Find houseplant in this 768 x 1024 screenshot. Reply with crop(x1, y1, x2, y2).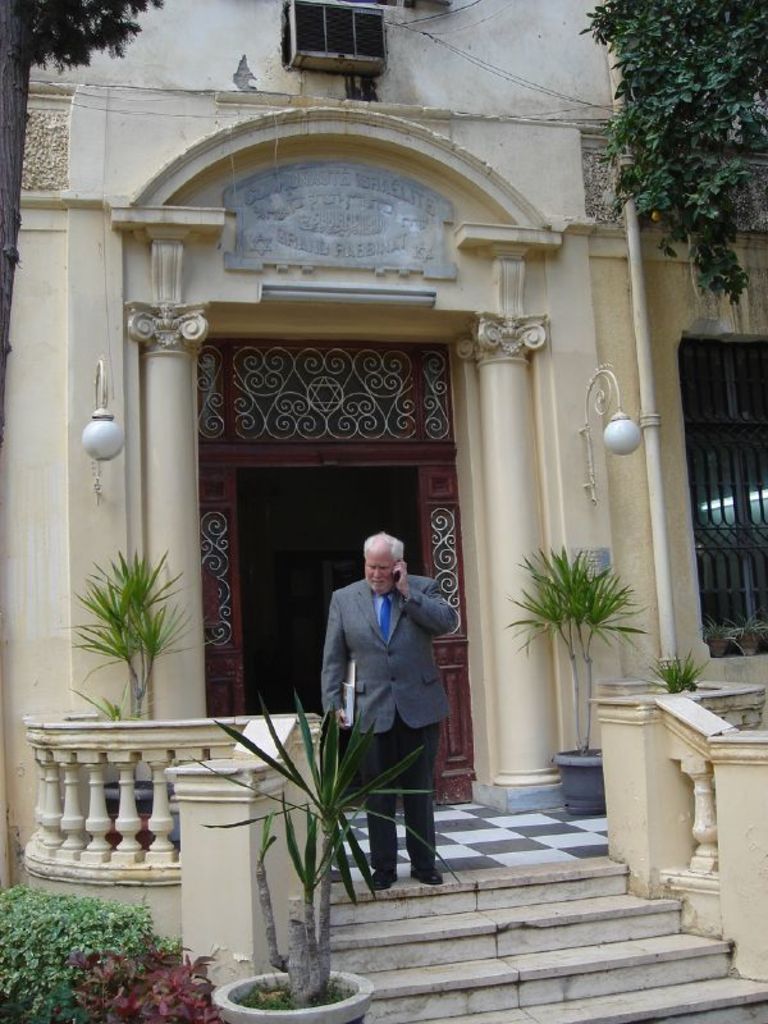
crop(196, 691, 458, 1023).
